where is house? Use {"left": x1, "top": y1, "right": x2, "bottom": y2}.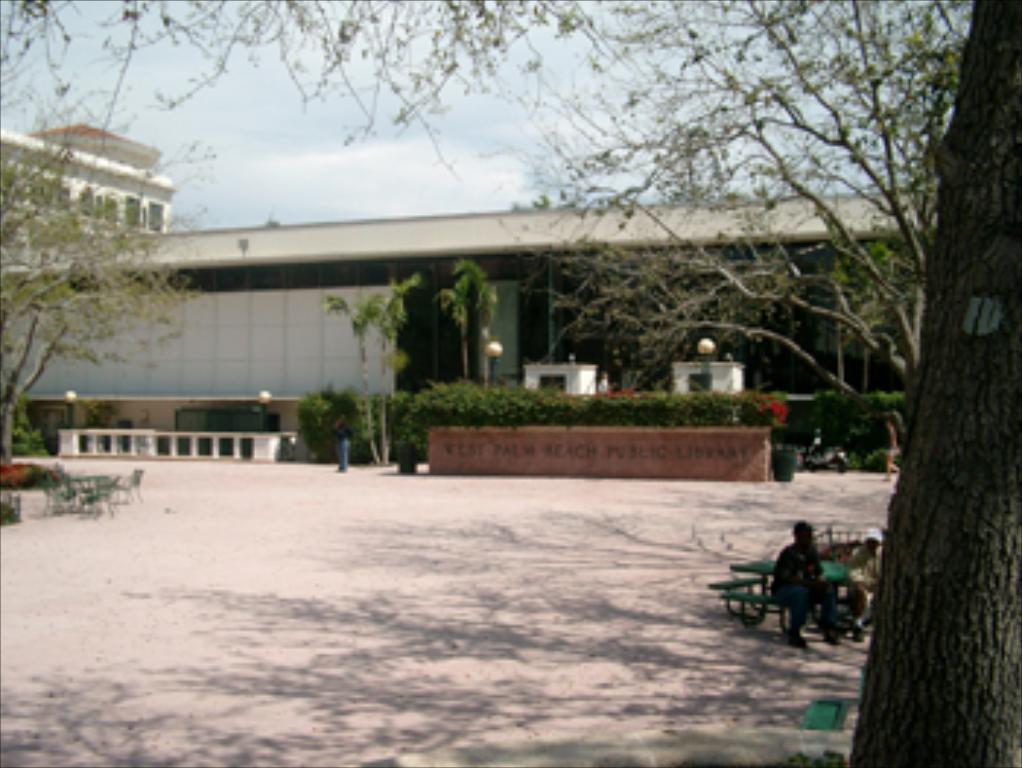
{"left": 0, "top": 181, "right": 943, "bottom": 423}.
